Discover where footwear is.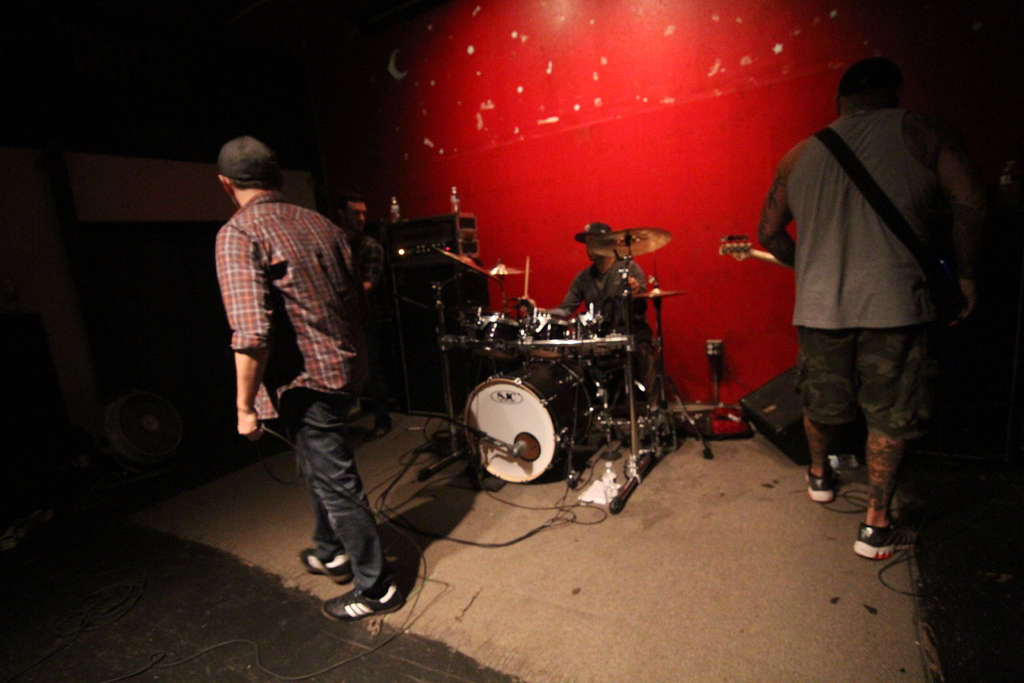
Discovered at pyautogui.locateOnScreen(326, 580, 403, 620).
